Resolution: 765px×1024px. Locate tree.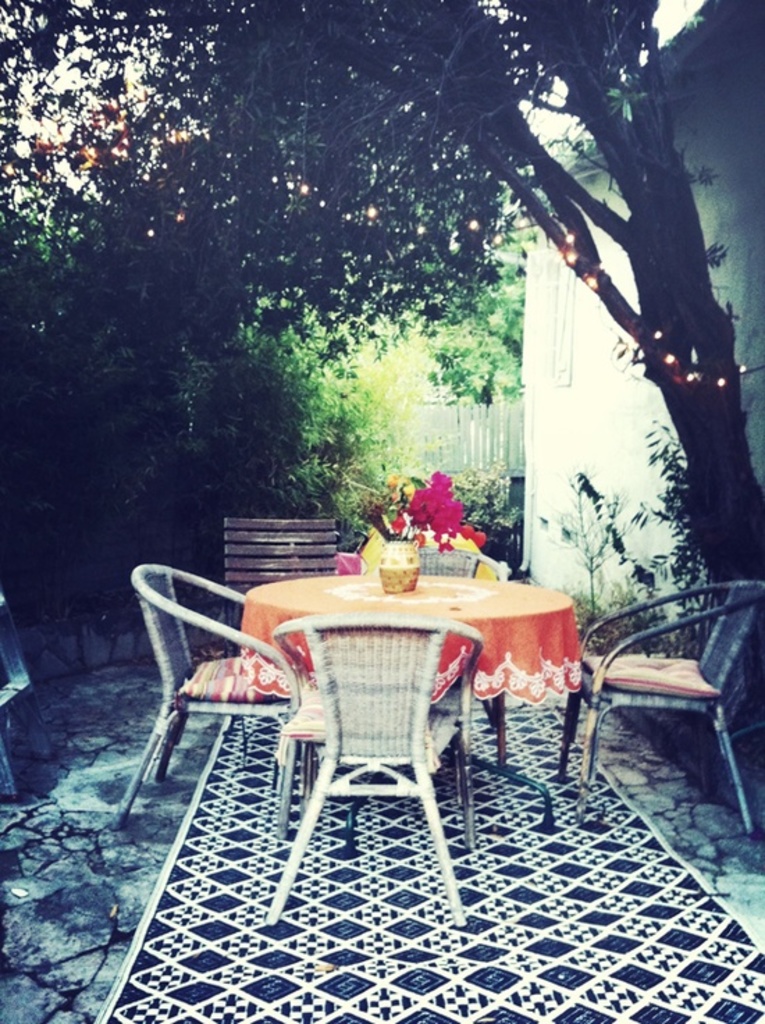
(0,0,764,647).
